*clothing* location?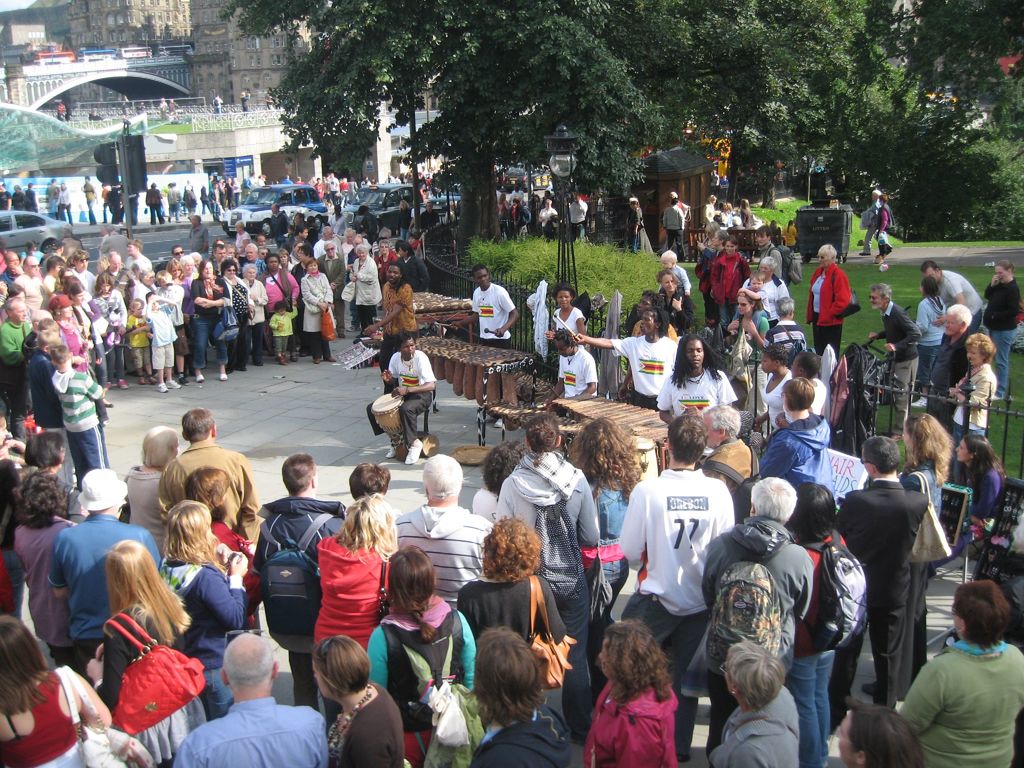
[784,374,825,427]
